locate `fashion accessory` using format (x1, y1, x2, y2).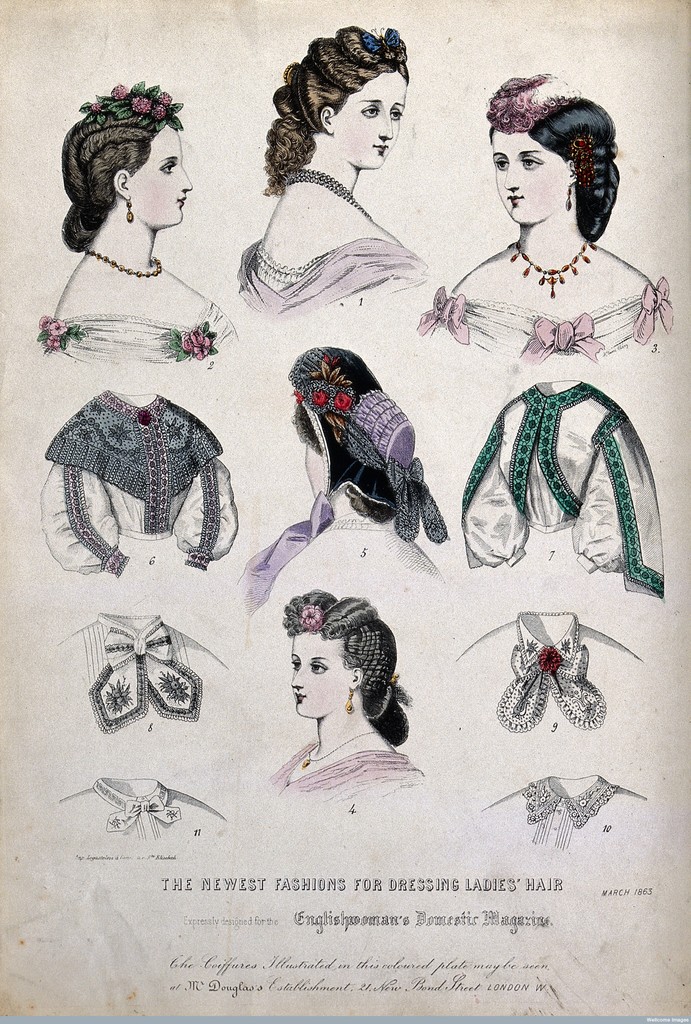
(158, 319, 218, 360).
